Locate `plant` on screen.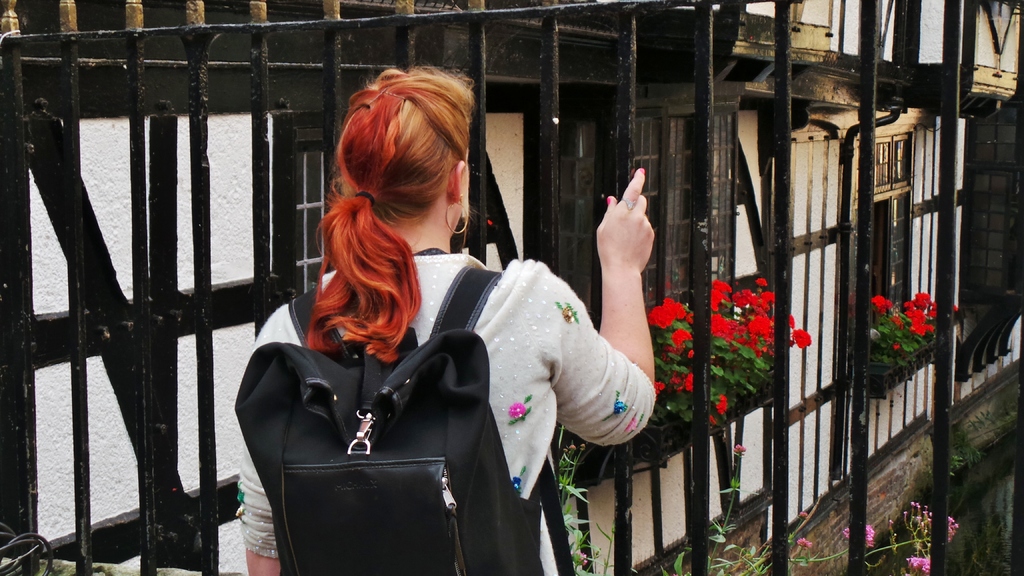
On screen at 945:397:1023:481.
